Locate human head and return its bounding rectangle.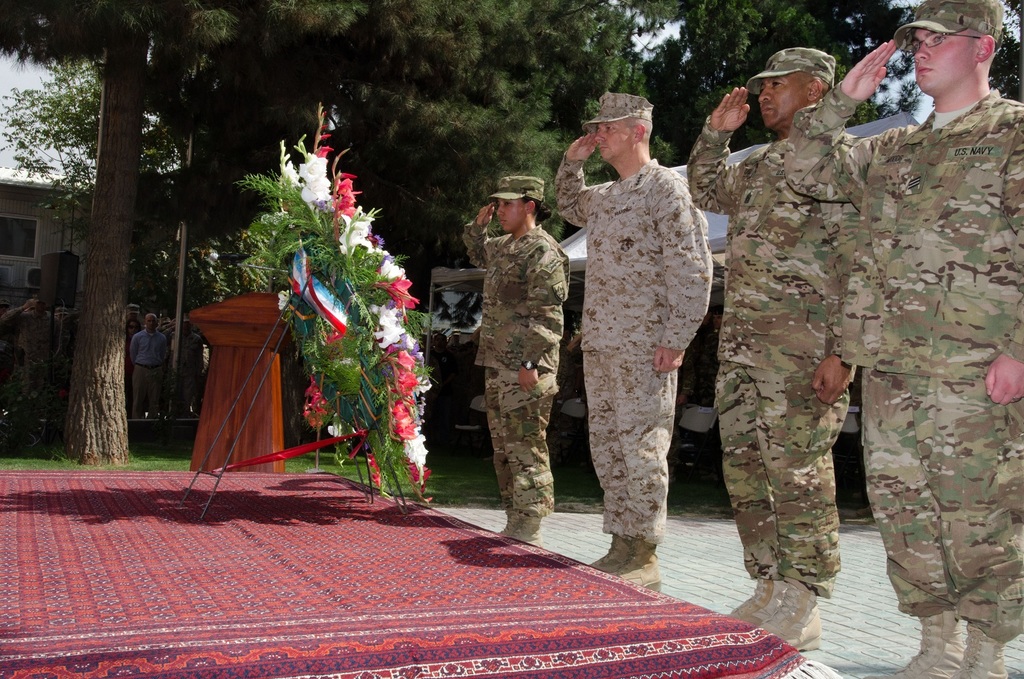
123/318/135/337.
